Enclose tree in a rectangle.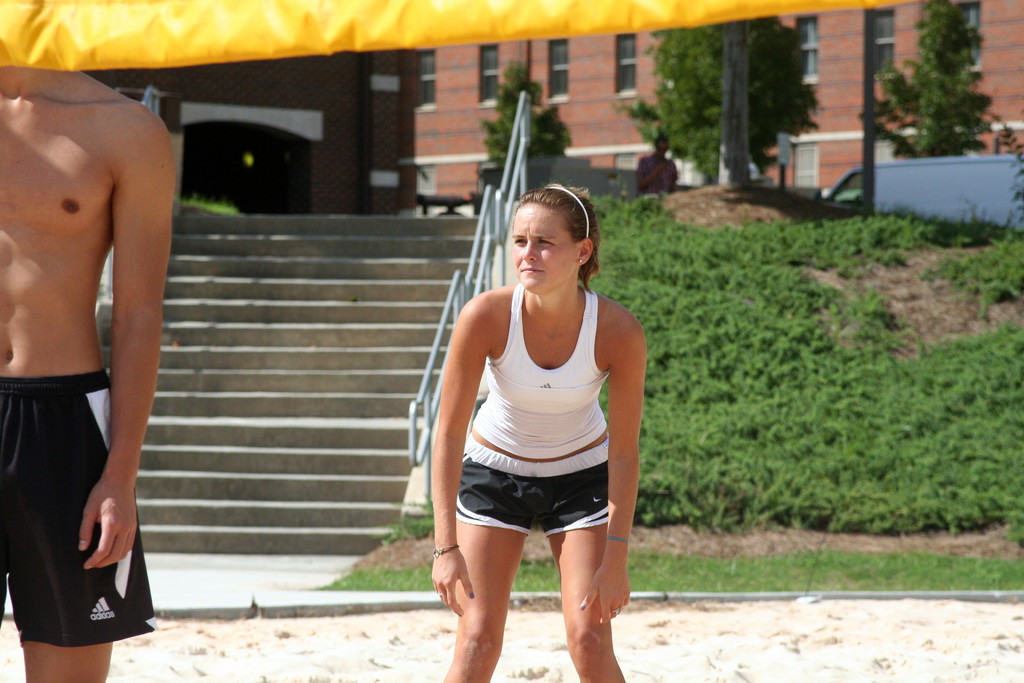
(614,12,819,183).
